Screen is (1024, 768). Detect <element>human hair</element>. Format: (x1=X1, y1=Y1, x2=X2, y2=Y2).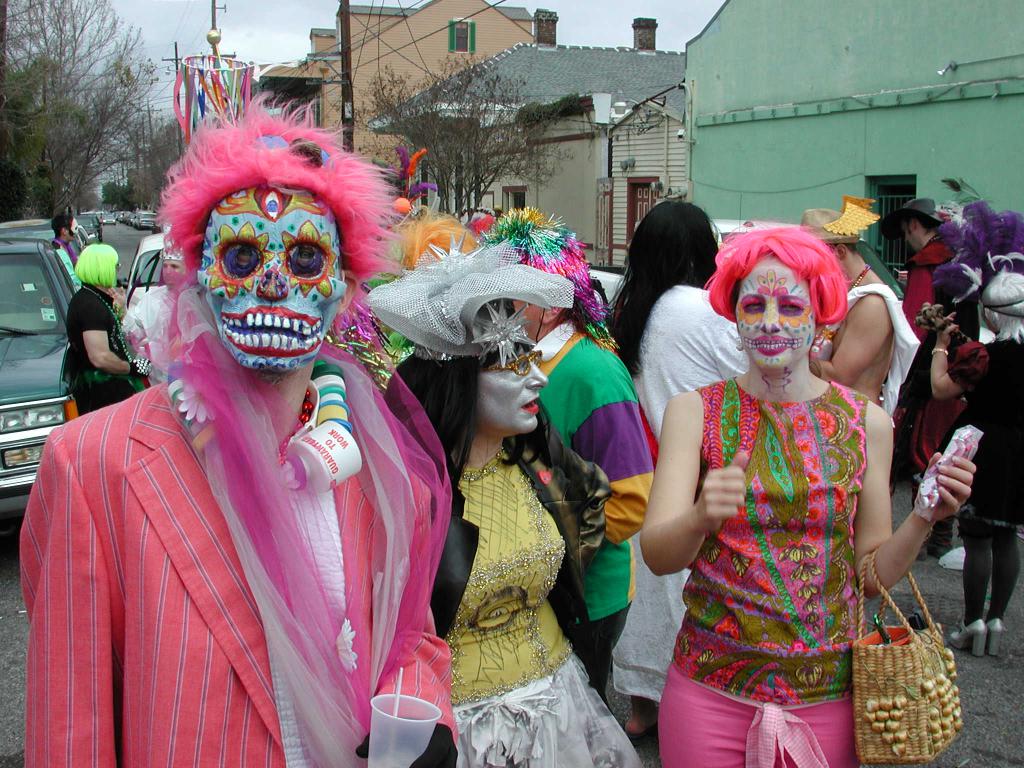
(x1=980, y1=269, x2=1023, y2=340).
